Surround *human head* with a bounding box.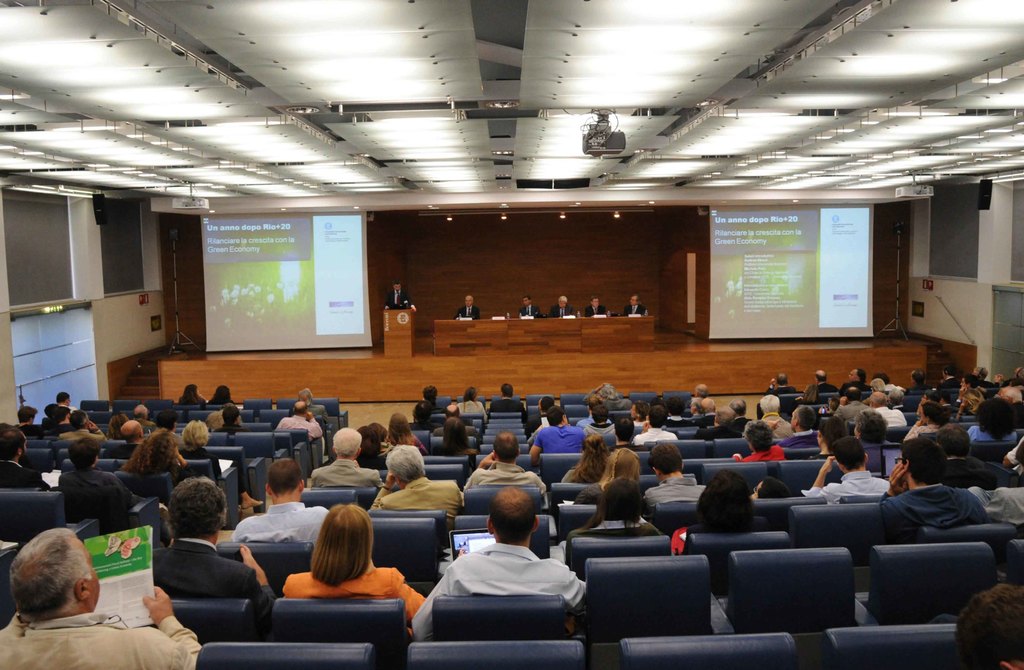
x1=444 y1=420 x2=467 y2=448.
